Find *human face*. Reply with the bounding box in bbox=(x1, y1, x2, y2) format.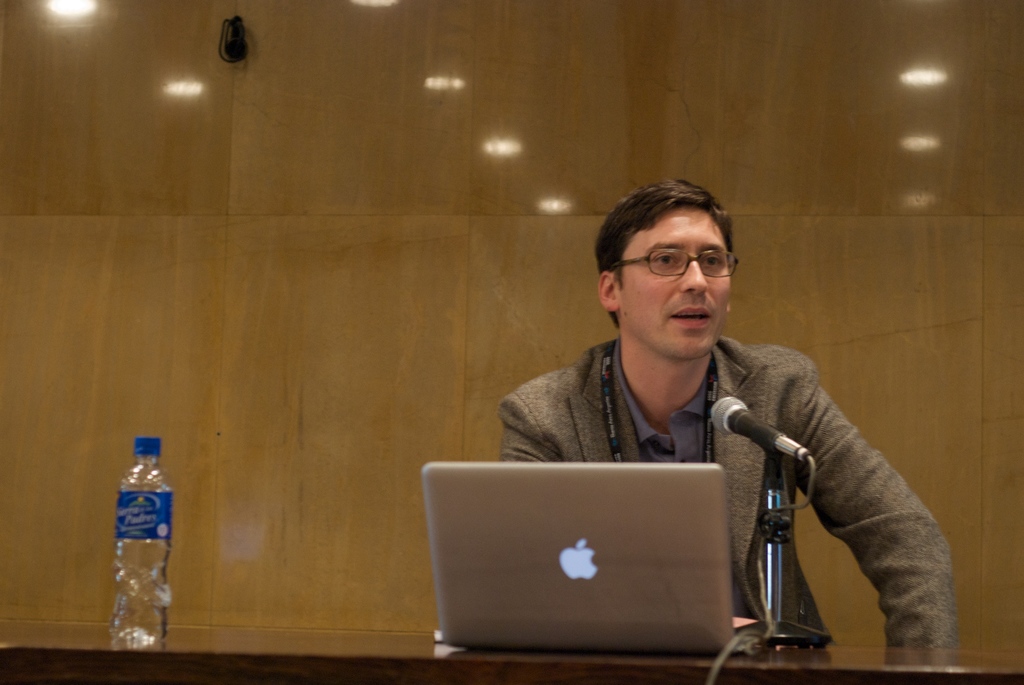
bbox=(615, 208, 729, 358).
